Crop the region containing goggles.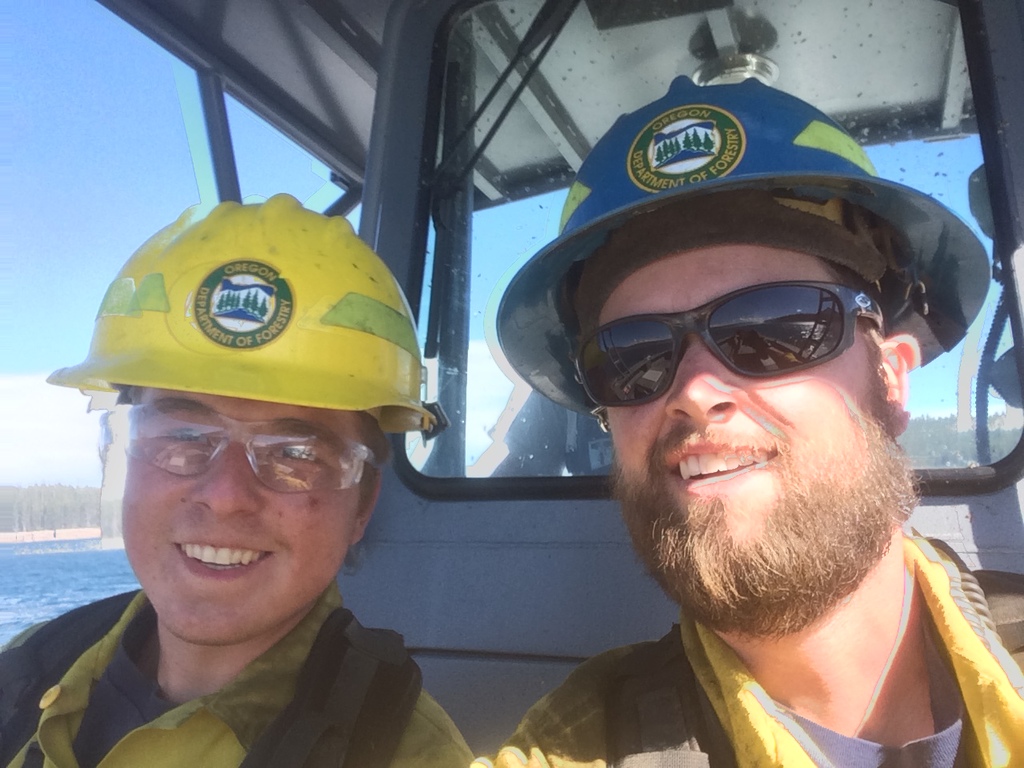
Crop region: 568:282:874:430.
